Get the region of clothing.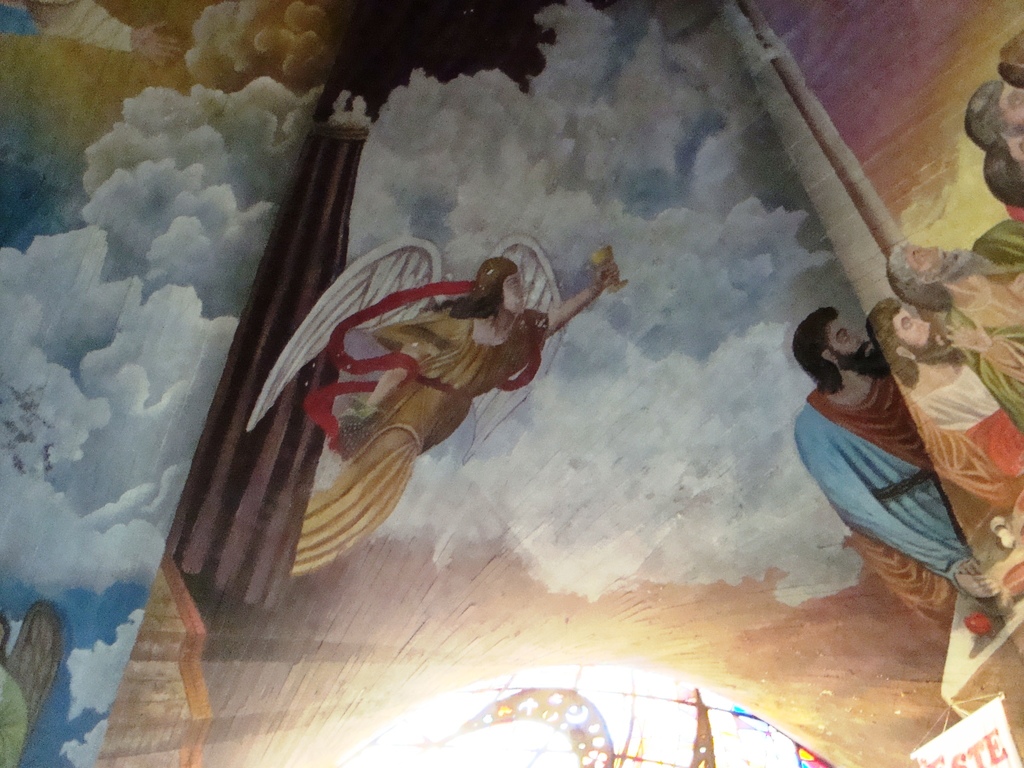
crop(888, 331, 1020, 502).
